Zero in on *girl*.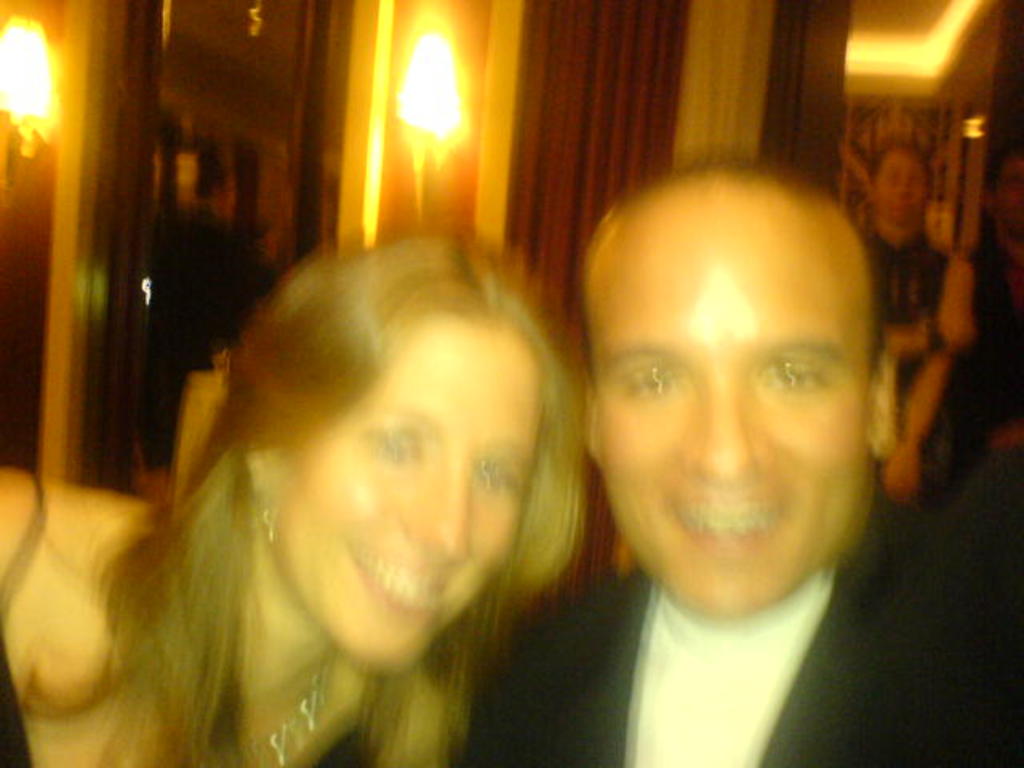
Zeroed in: (left=0, top=218, right=592, bottom=766).
